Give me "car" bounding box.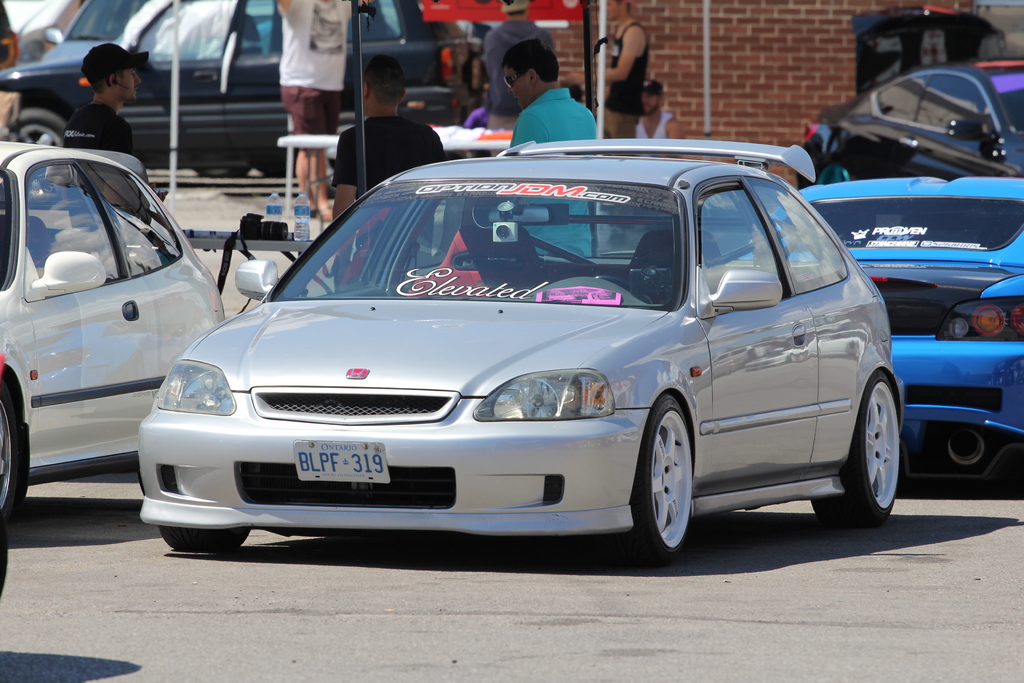
{"x1": 746, "y1": 173, "x2": 1023, "y2": 475}.
